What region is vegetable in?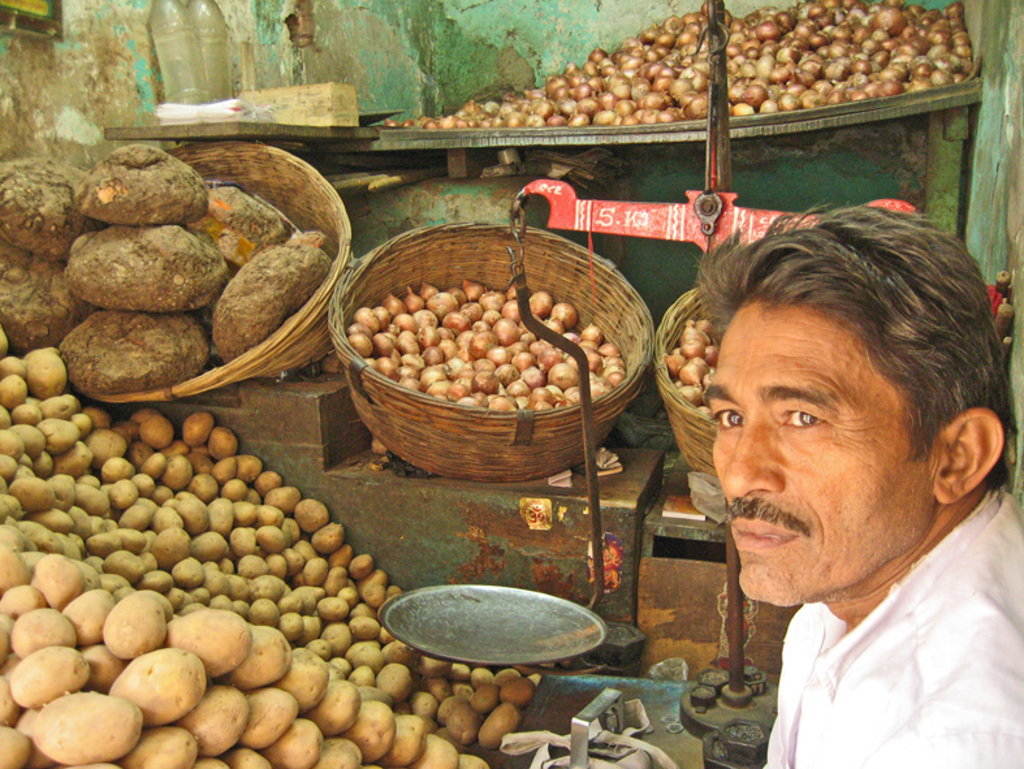
locate(546, 304, 580, 329).
